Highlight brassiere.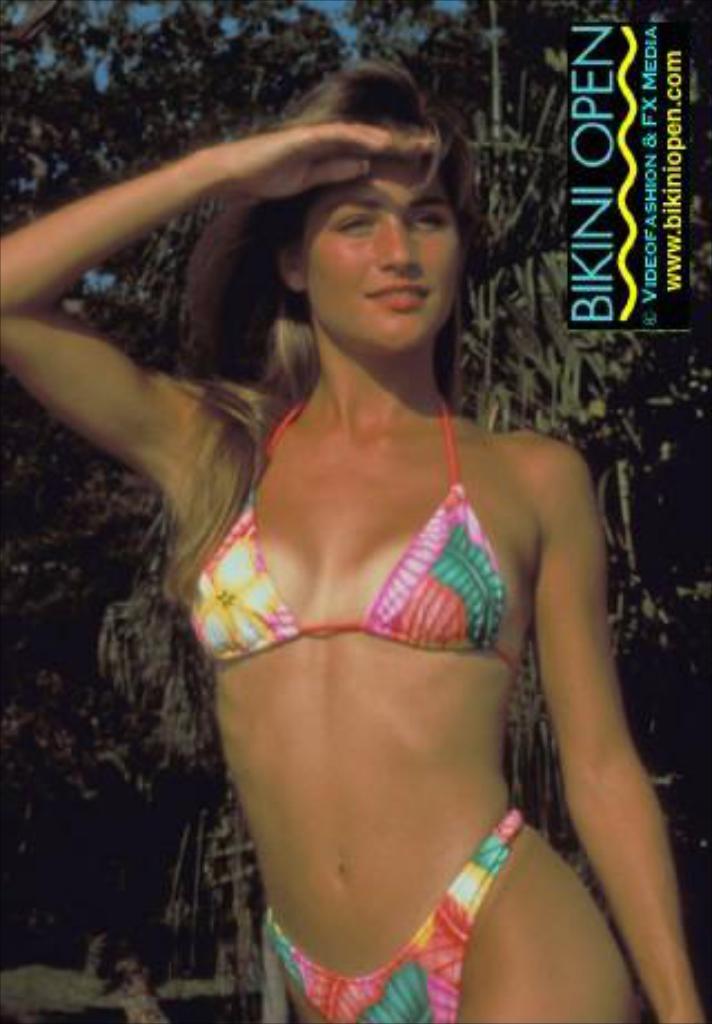
Highlighted region: (176,390,523,668).
